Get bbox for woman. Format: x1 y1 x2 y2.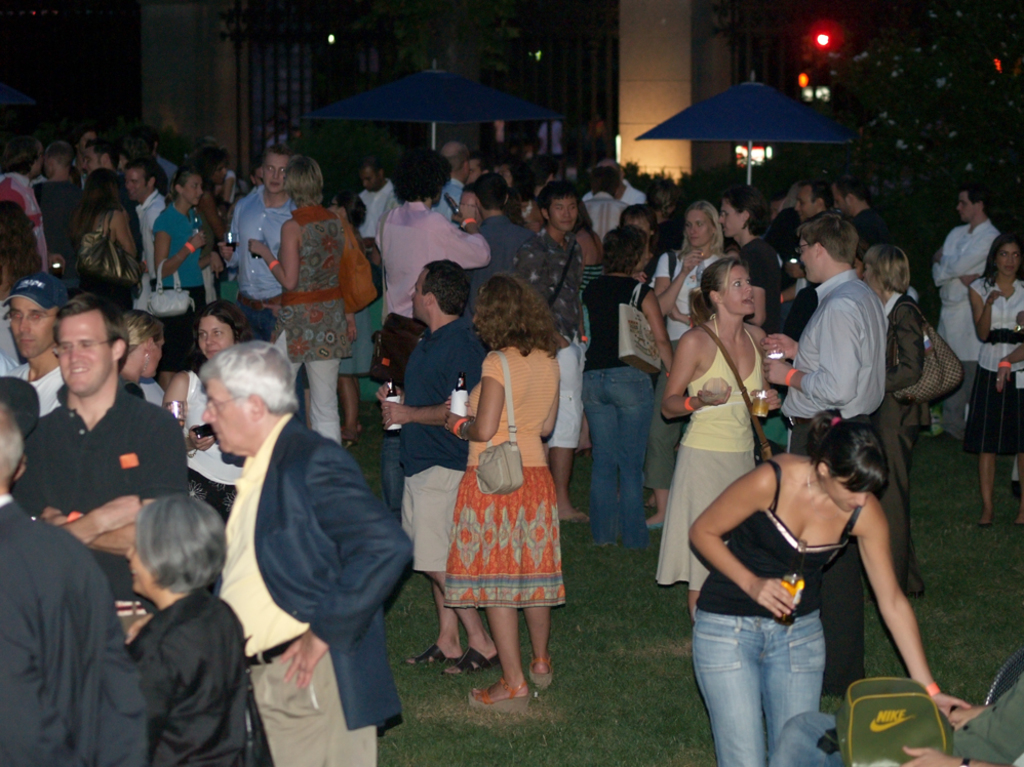
841 235 872 286.
